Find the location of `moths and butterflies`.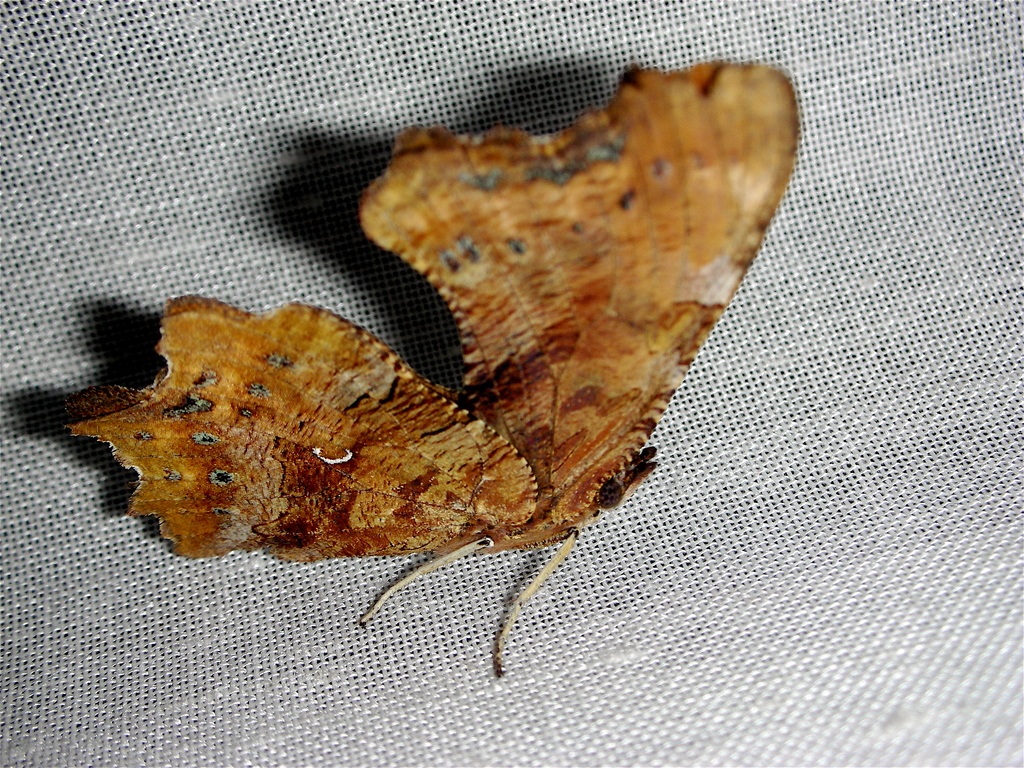
Location: (61,52,802,678).
